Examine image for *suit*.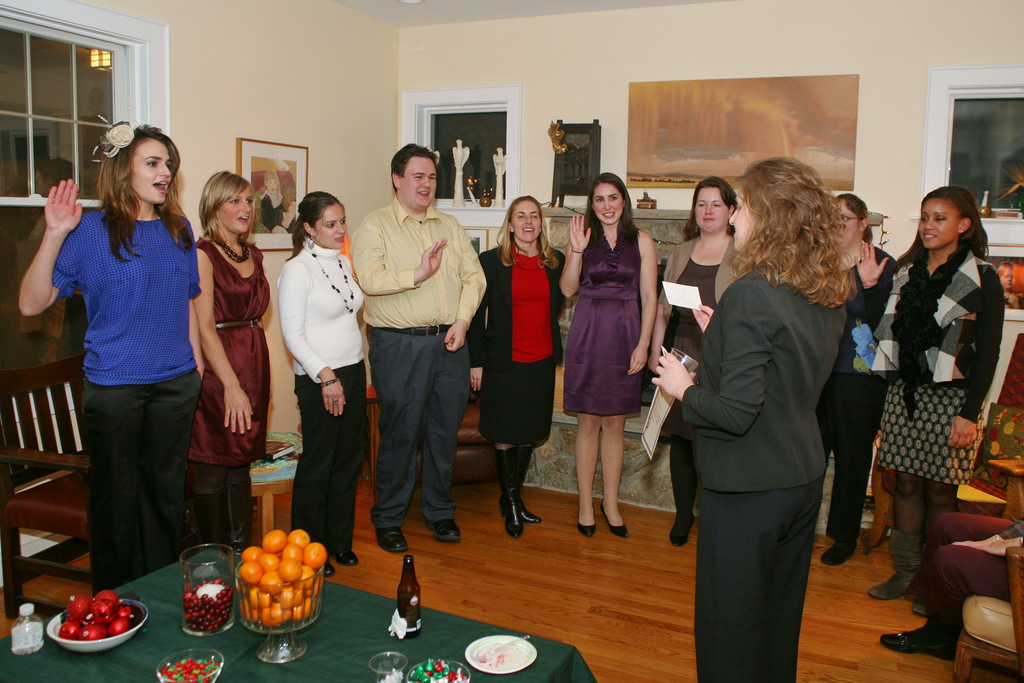
Examination result: [x1=680, y1=252, x2=850, y2=682].
